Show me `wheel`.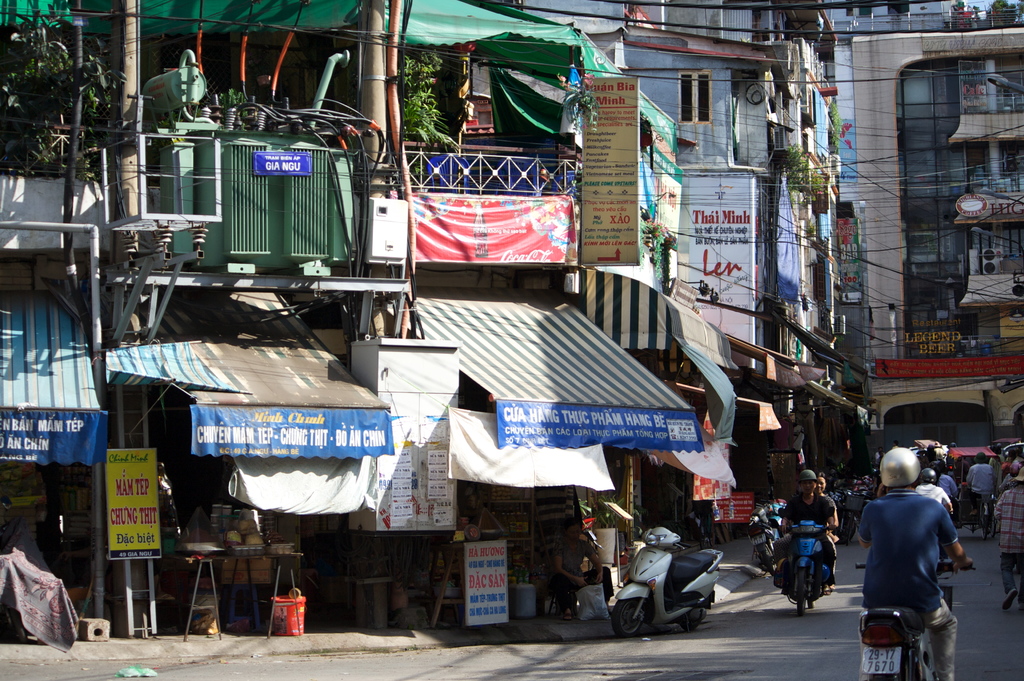
`wheel` is here: crop(836, 513, 857, 545).
